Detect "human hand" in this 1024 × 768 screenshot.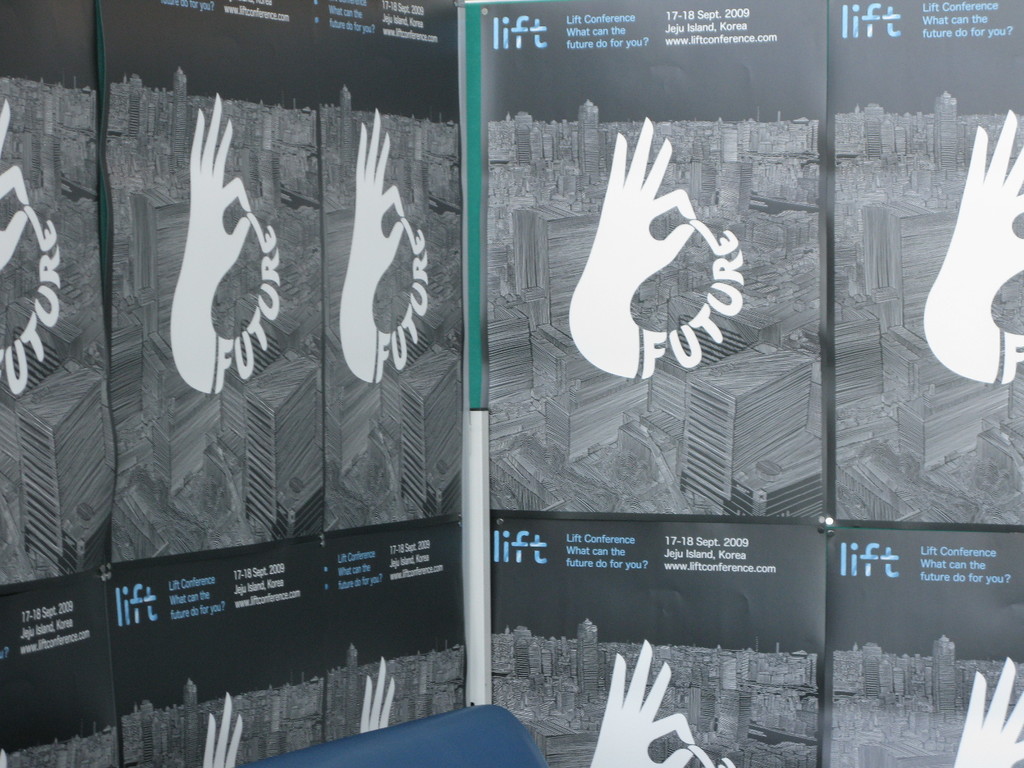
Detection: {"left": 360, "top": 655, "right": 399, "bottom": 736}.
